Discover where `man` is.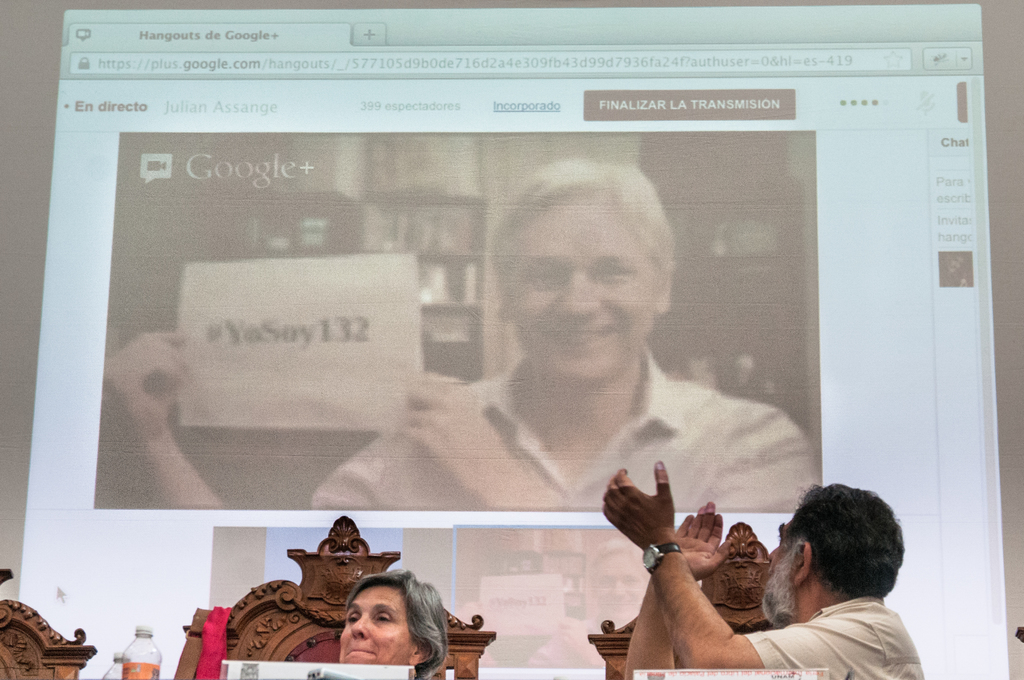
Discovered at locate(111, 158, 821, 510).
